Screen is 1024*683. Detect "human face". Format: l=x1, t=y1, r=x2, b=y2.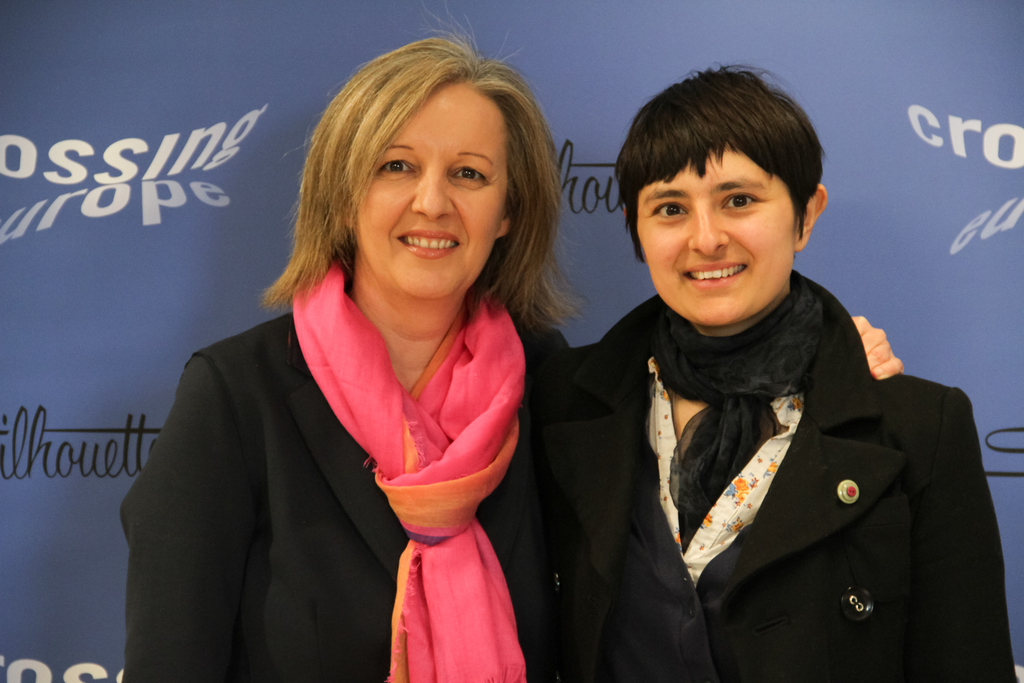
l=637, t=147, r=797, b=323.
